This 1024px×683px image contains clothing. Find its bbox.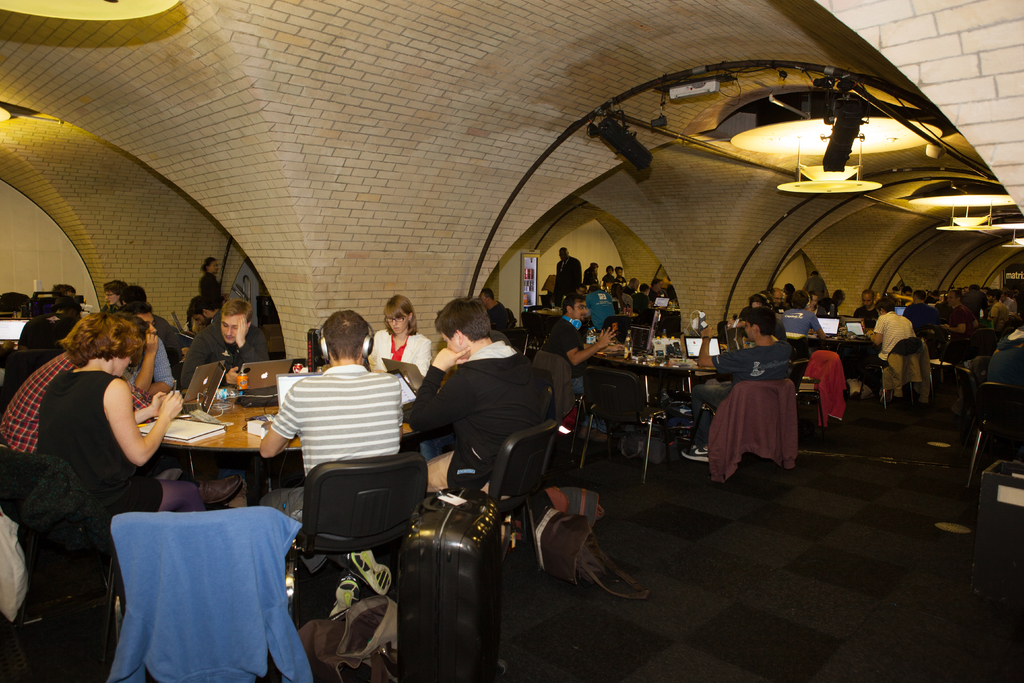
bbox=(38, 366, 163, 509).
